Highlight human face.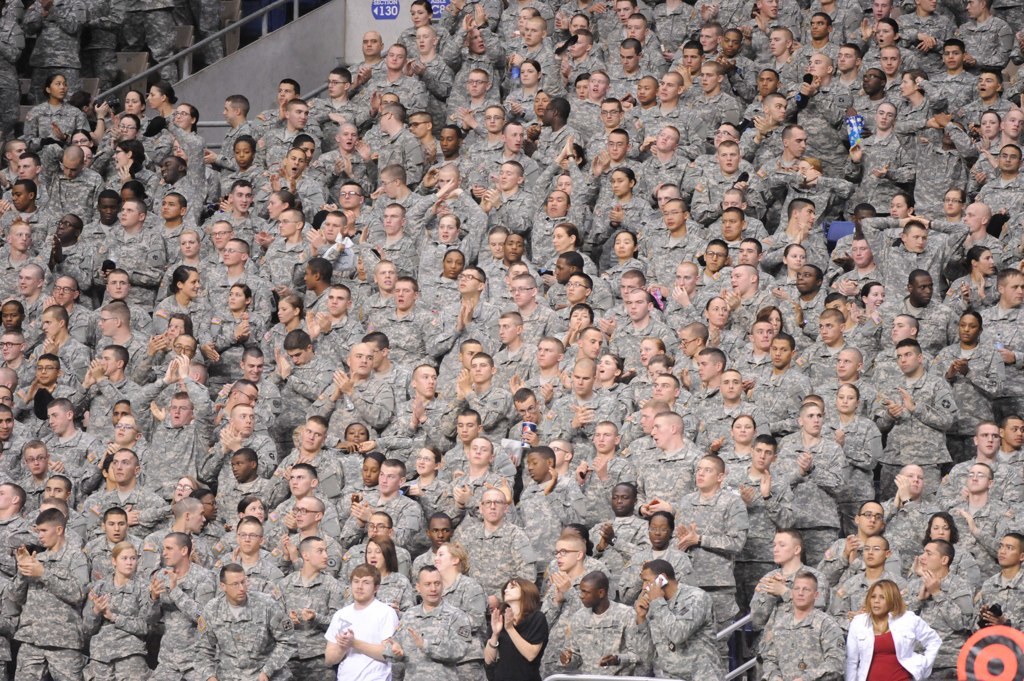
Highlighted region: bbox=[169, 332, 199, 363].
